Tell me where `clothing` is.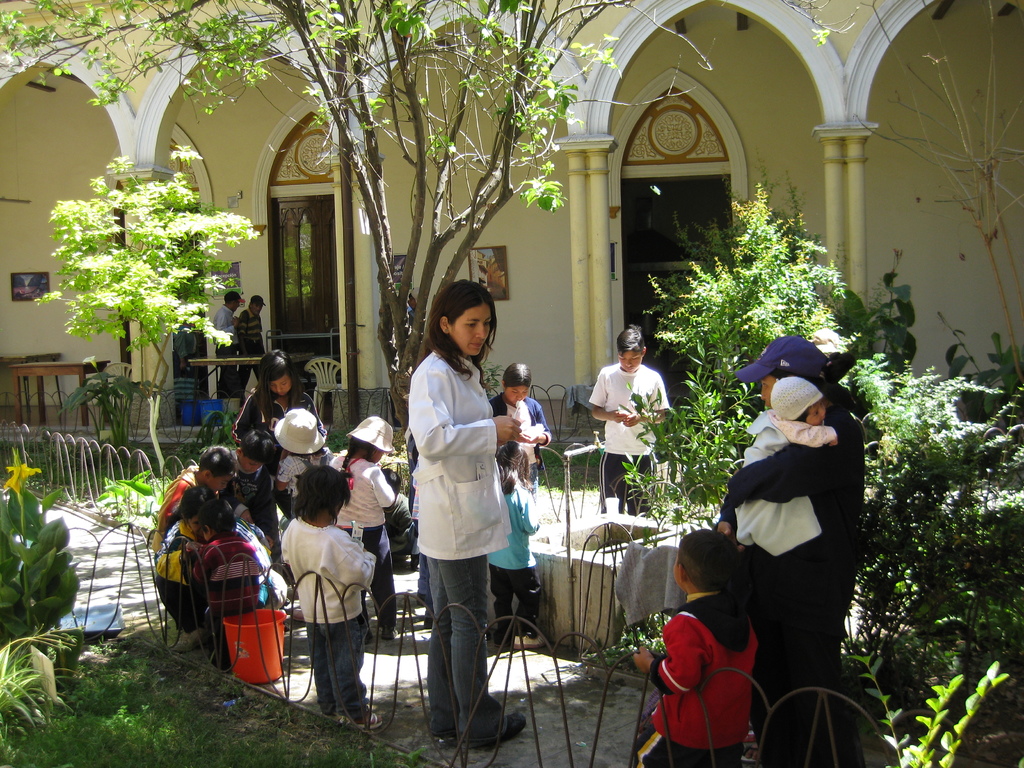
`clothing` is at [x1=211, y1=306, x2=239, y2=396].
